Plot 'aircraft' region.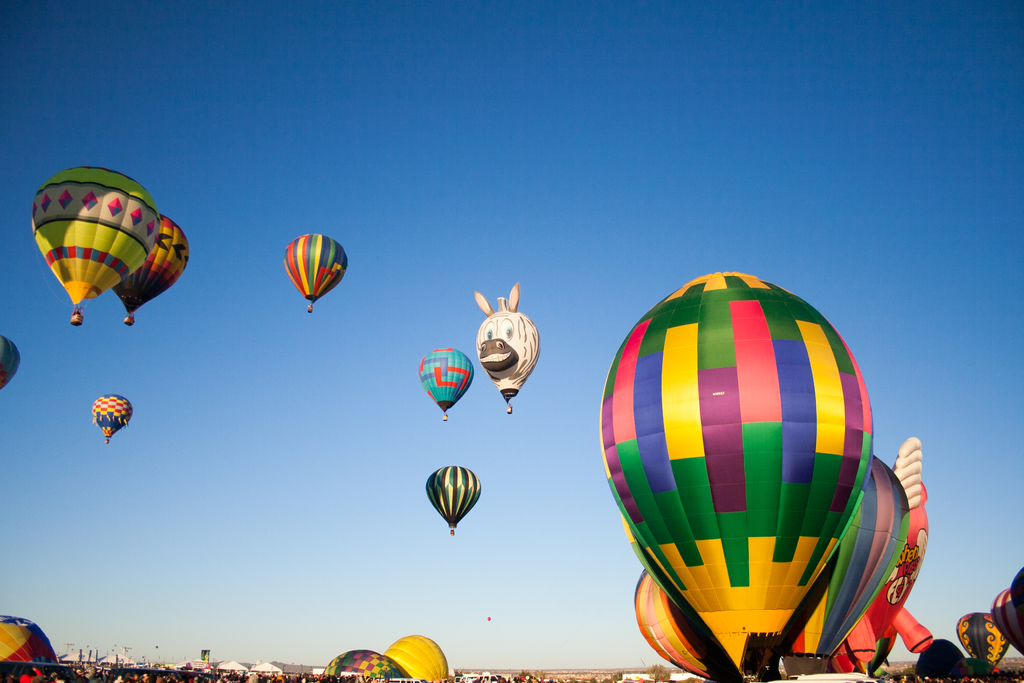
Plotted at <box>0,614,61,664</box>.
